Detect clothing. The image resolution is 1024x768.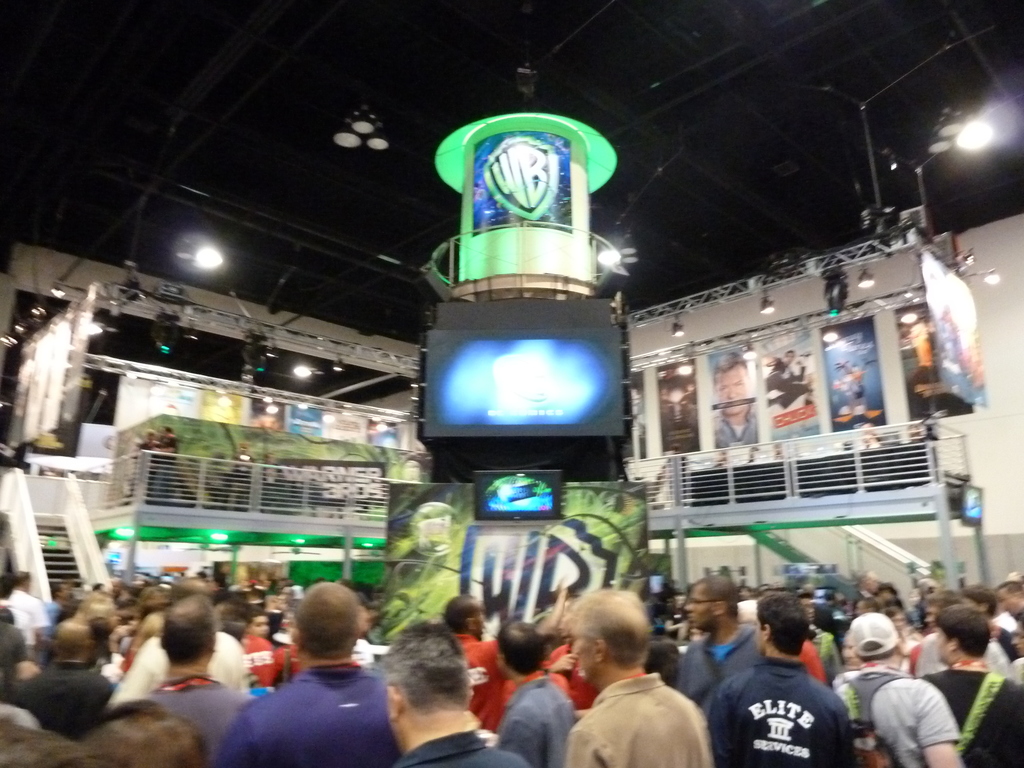
(925,664,1023,759).
